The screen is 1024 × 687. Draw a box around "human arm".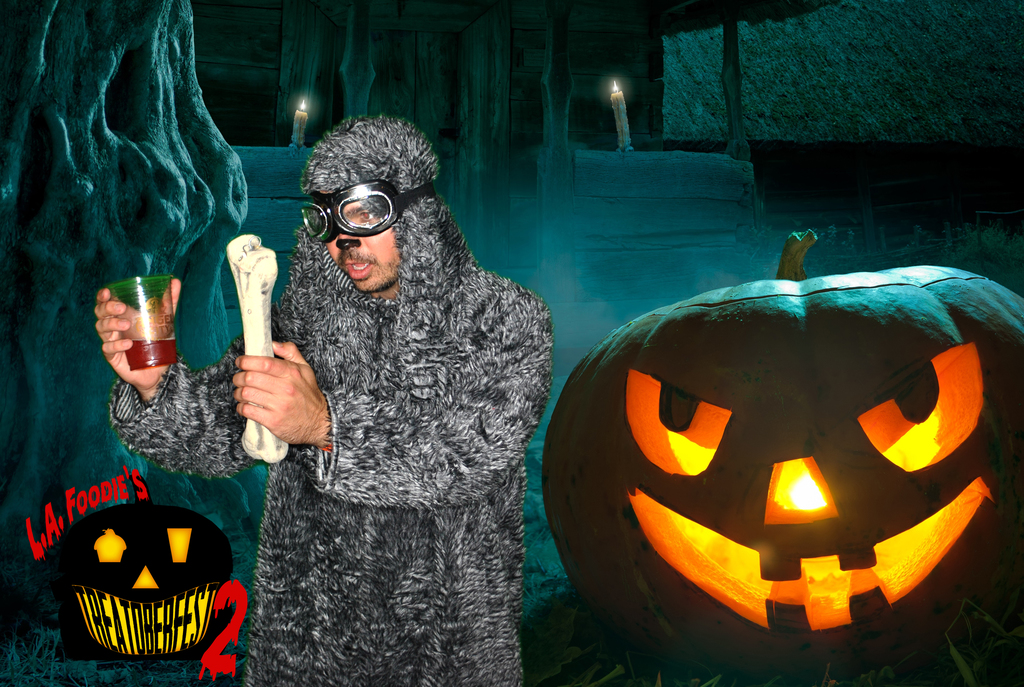
l=233, t=342, r=329, b=446.
